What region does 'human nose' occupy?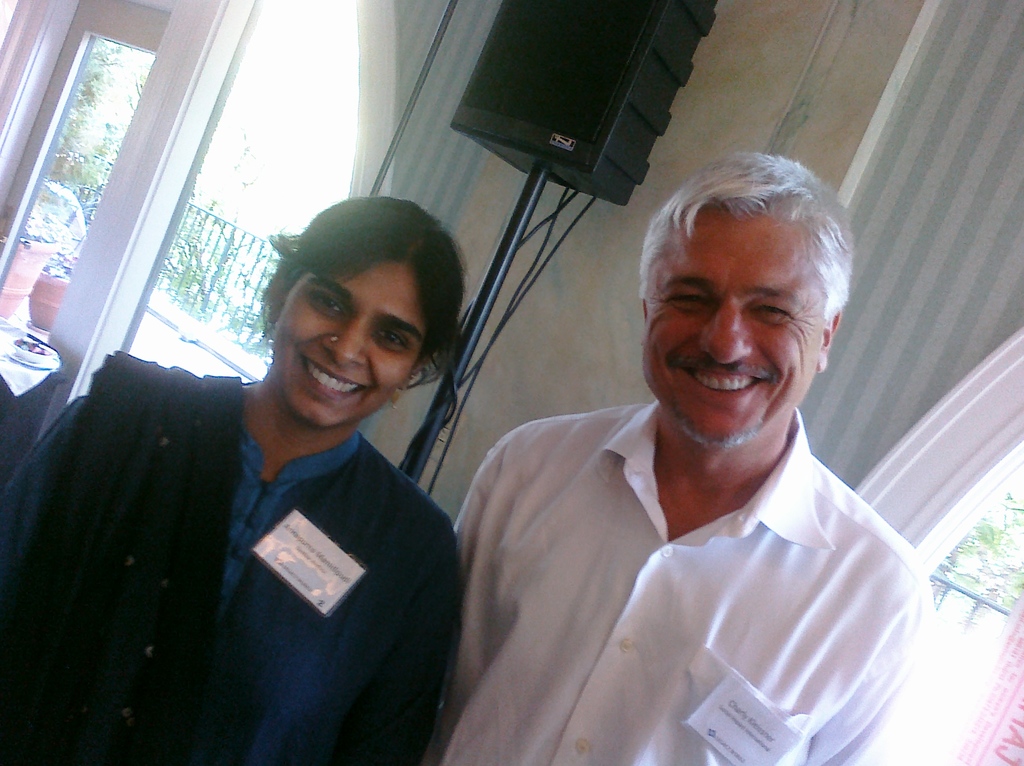
(323,318,369,364).
